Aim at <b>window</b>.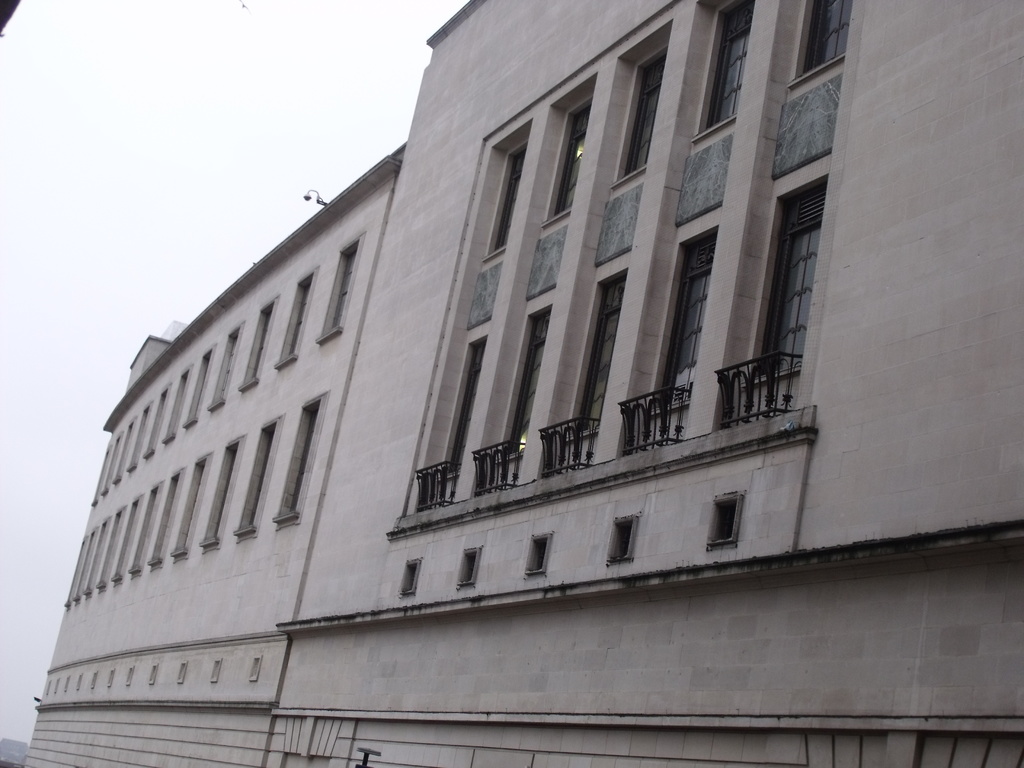
Aimed at <bbox>183, 342, 216, 429</bbox>.
